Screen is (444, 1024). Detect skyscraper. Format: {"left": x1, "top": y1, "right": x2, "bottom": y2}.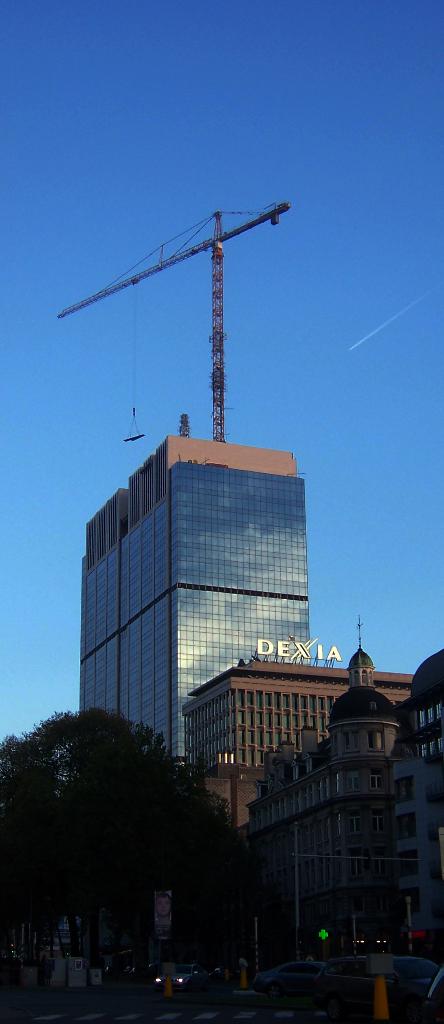
{"left": 60, "top": 410, "right": 333, "bottom": 792}.
